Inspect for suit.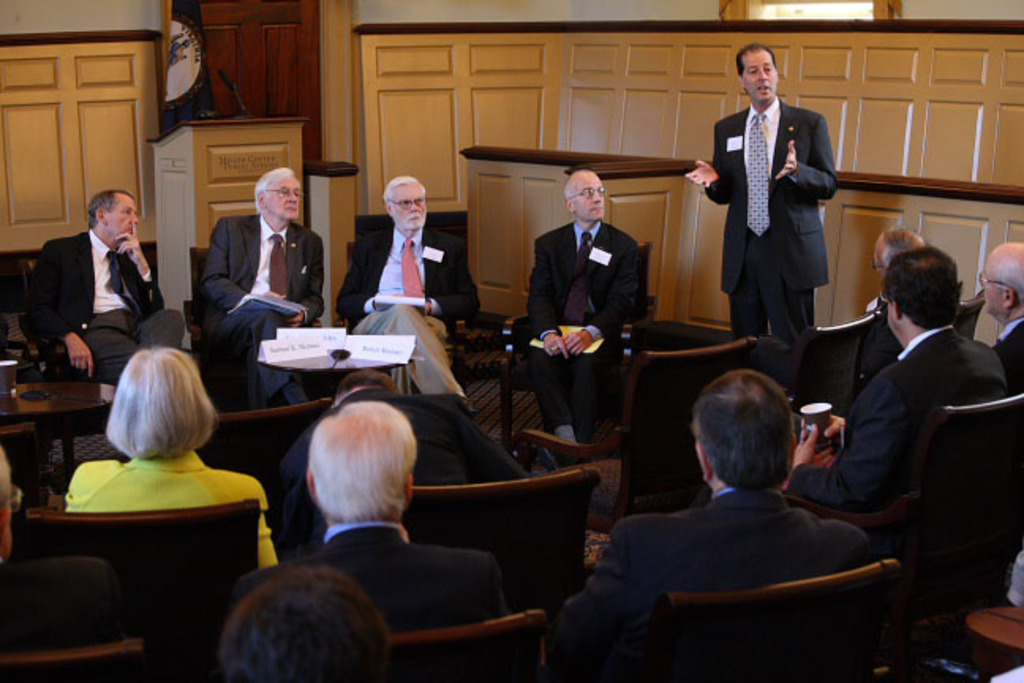
Inspection: [left=719, top=46, right=844, bottom=342].
